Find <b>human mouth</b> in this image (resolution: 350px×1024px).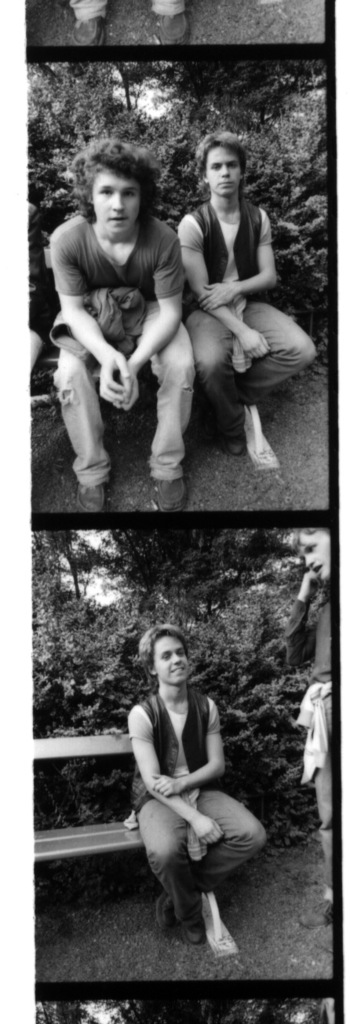
<bbox>102, 210, 132, 230</bbox>.
